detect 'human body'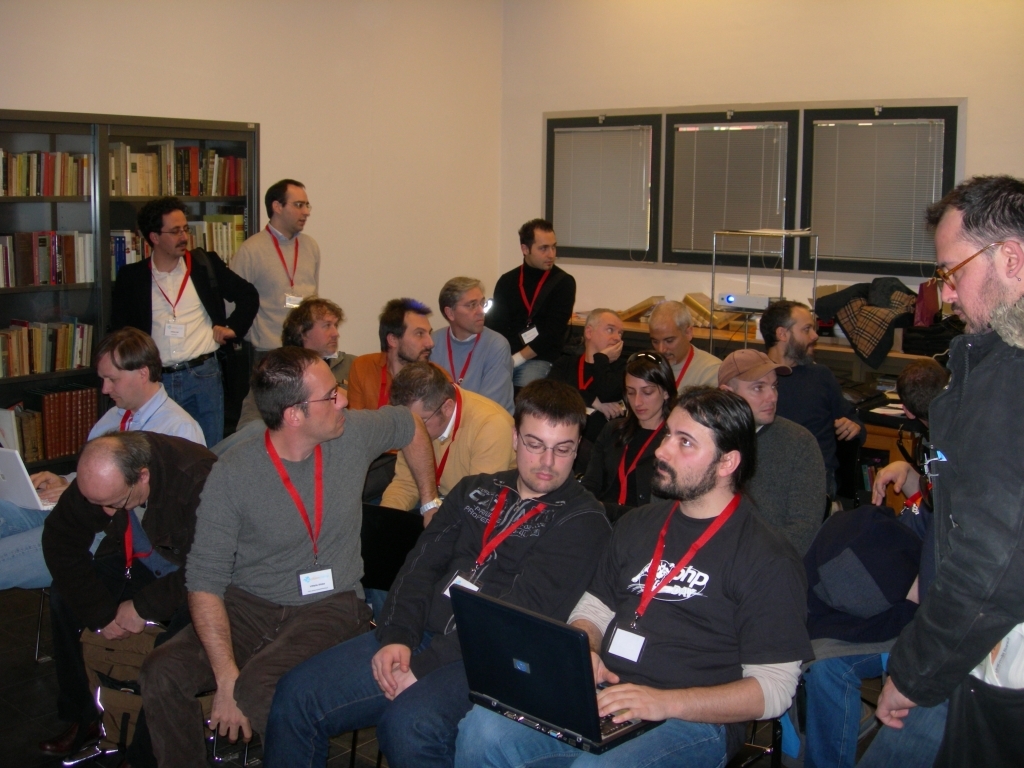
(x1=41, y1=428, x2=208, y2=767)
